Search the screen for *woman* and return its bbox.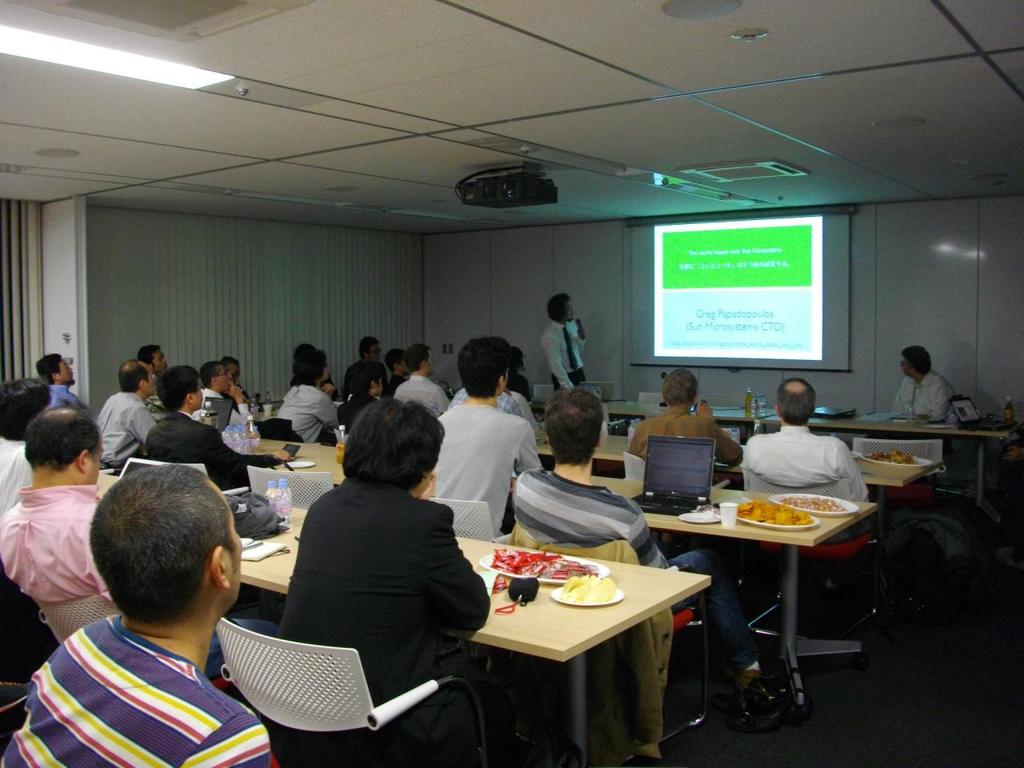
Found: pyautogui.locateOnScreen(508, 346, 534, 402).
